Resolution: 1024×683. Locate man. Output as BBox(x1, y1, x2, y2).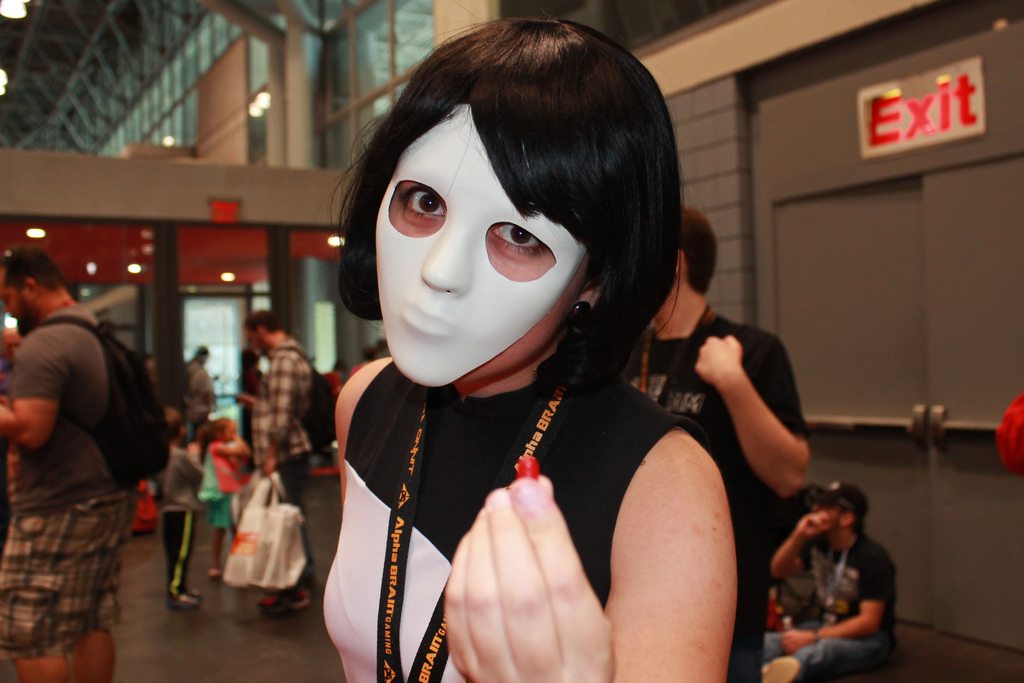
BBox(760, 477, 890, 682).
